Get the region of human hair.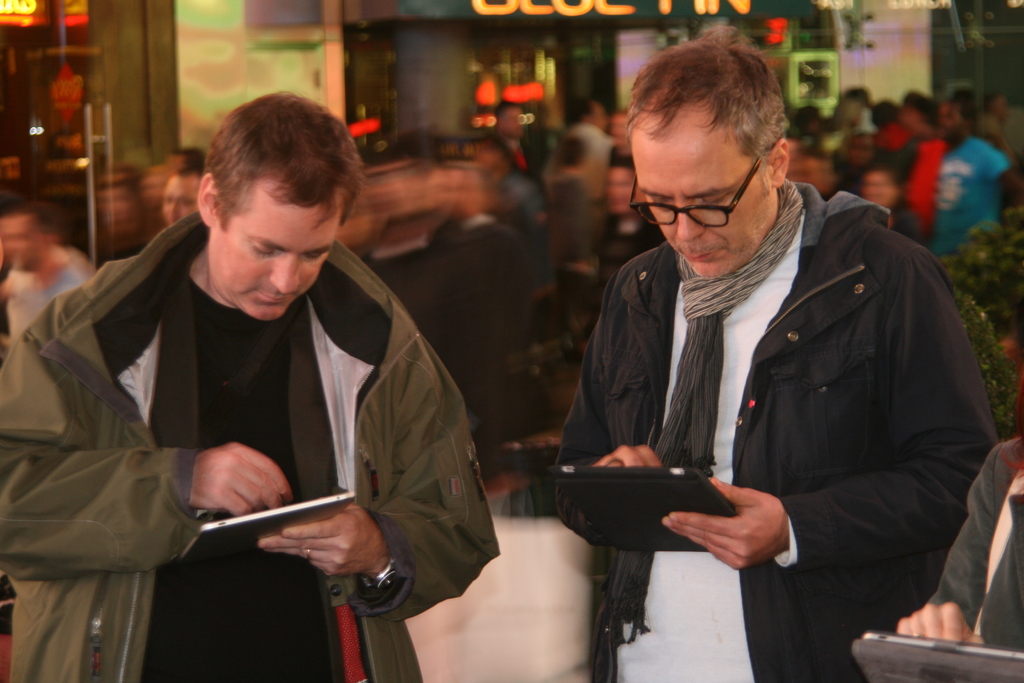
[x1=182, y1=98, x2=344, y2=270].
